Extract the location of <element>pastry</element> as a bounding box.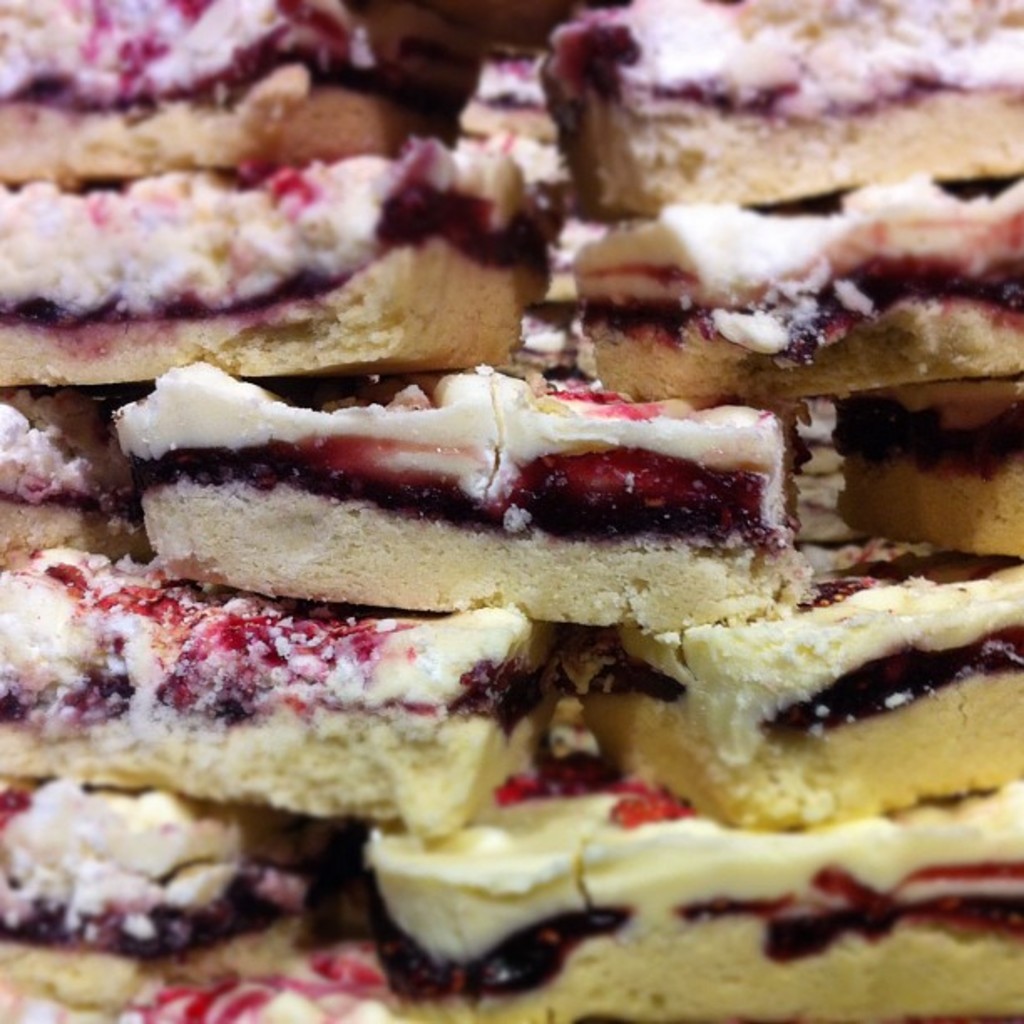
bbox(109, 368, 805, 636).
